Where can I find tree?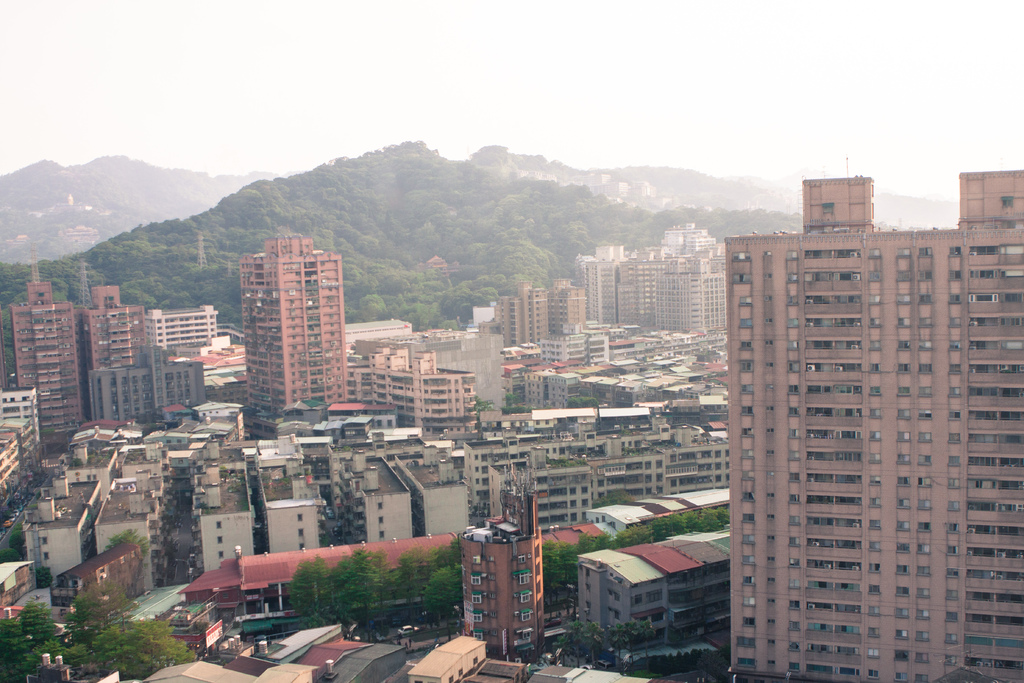
You can find it at detection(286, 556, 337, 628).
